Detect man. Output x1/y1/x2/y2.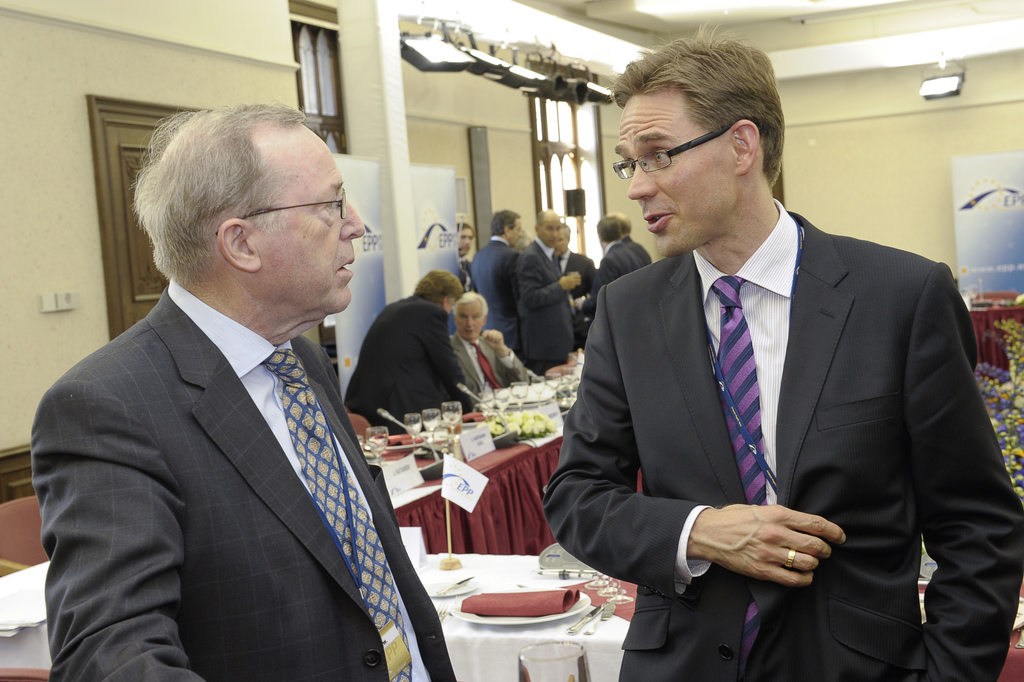
452/293/523/397.
